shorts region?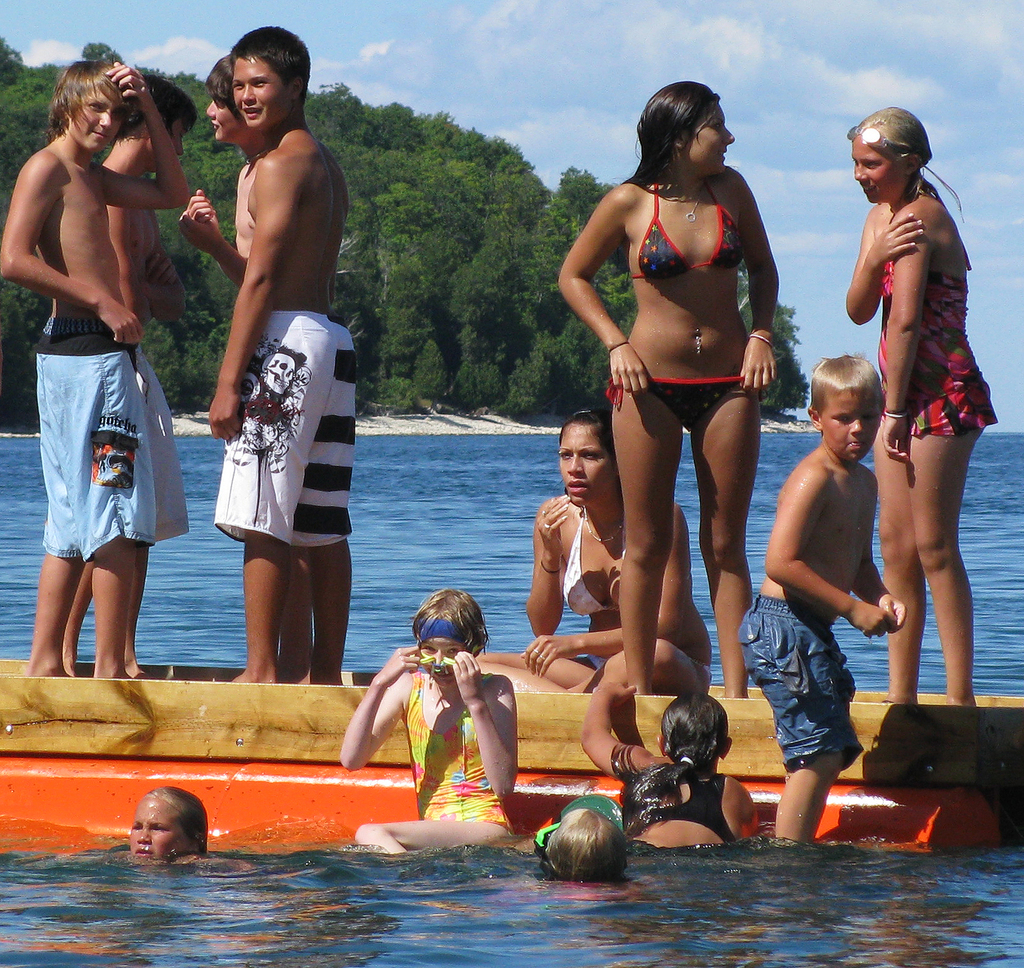
crop(24, 361, 173, 599)
